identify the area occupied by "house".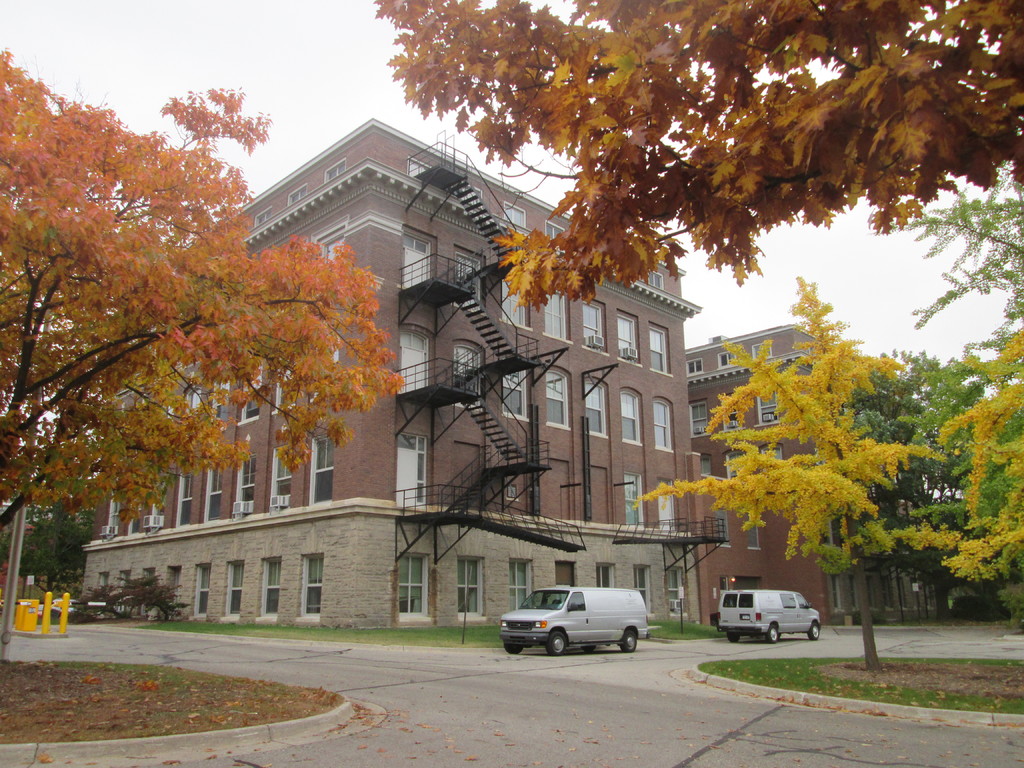
Area: pyautogui.locateOnScreen(83, 120, 698, 631).
